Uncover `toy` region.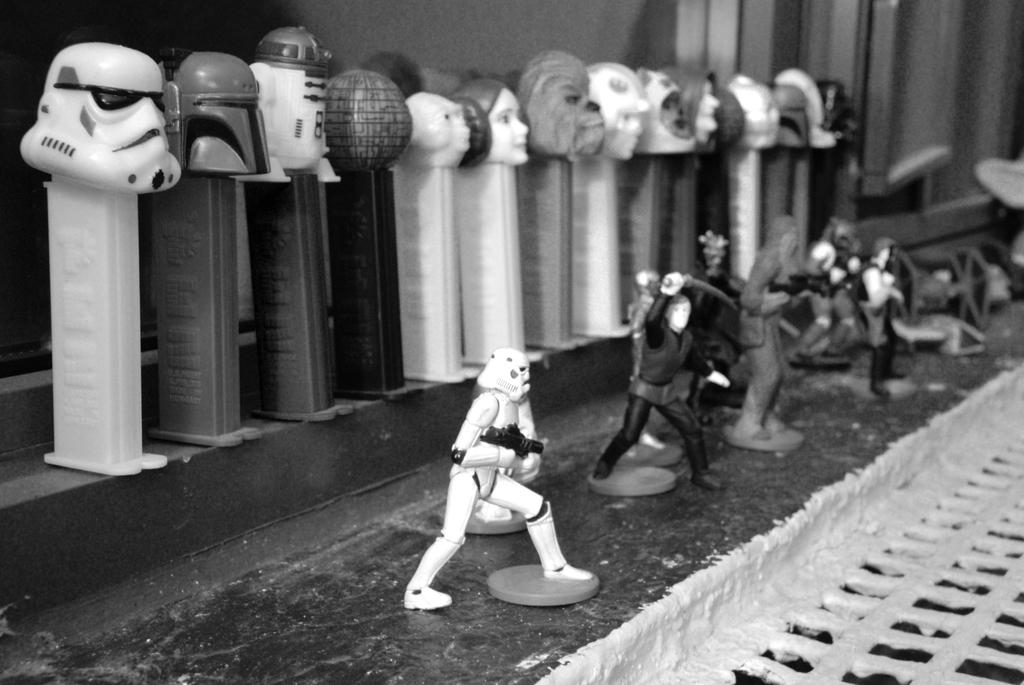
Uncovered: pyautogui.locateOnScreen(358, 65, 468, 164).
